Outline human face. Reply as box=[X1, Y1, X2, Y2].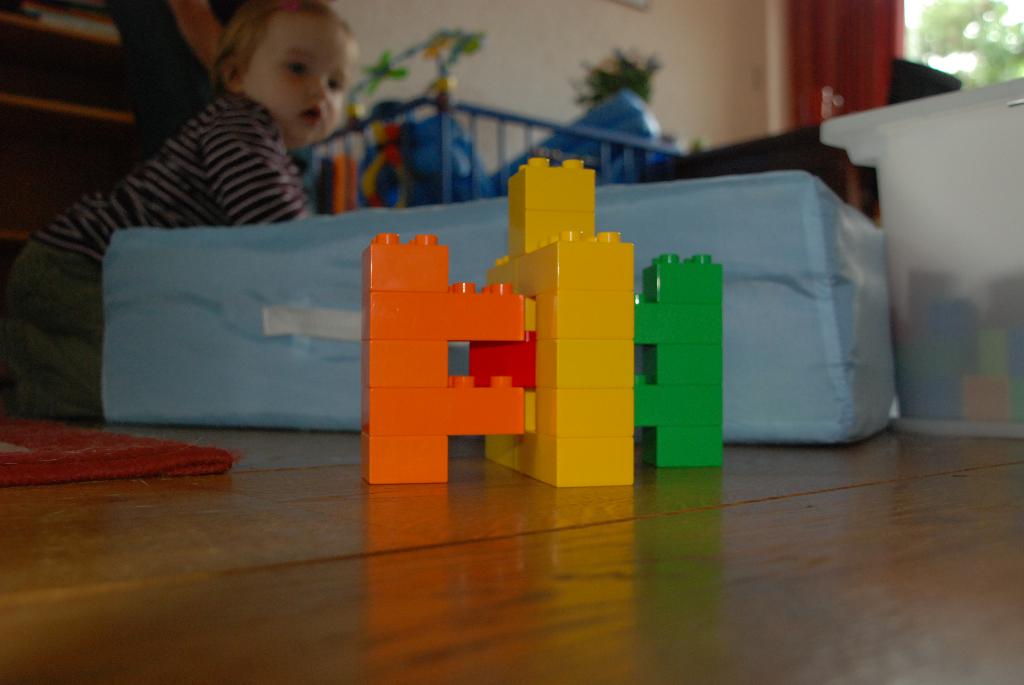
box=[247, 7, 353, 145].
